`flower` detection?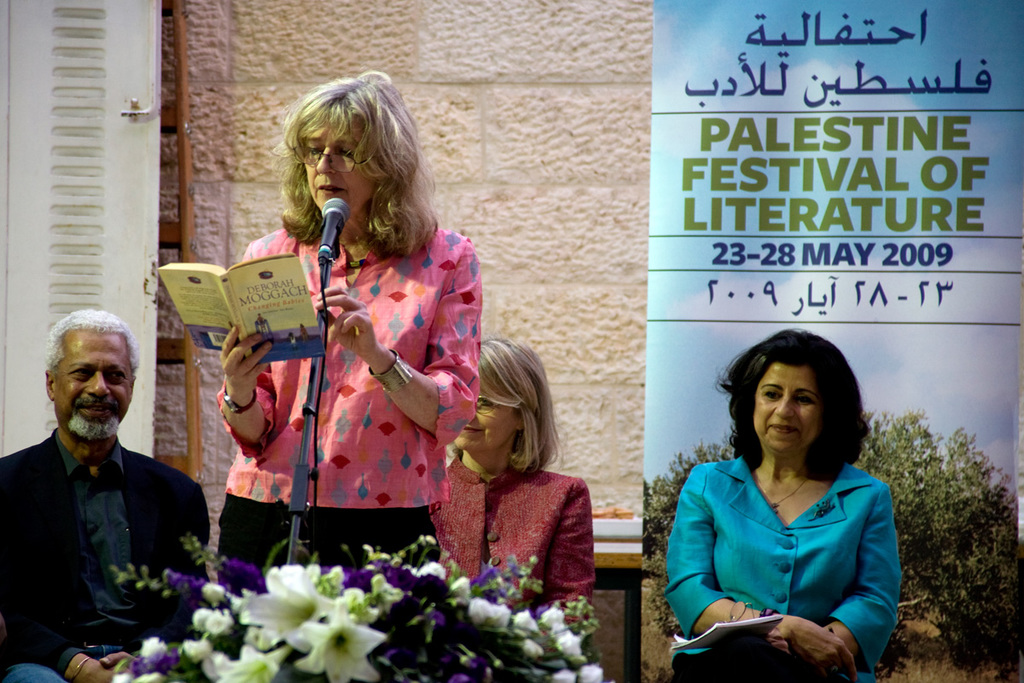
<bbox>452, 574, 467, 598</bbox>
